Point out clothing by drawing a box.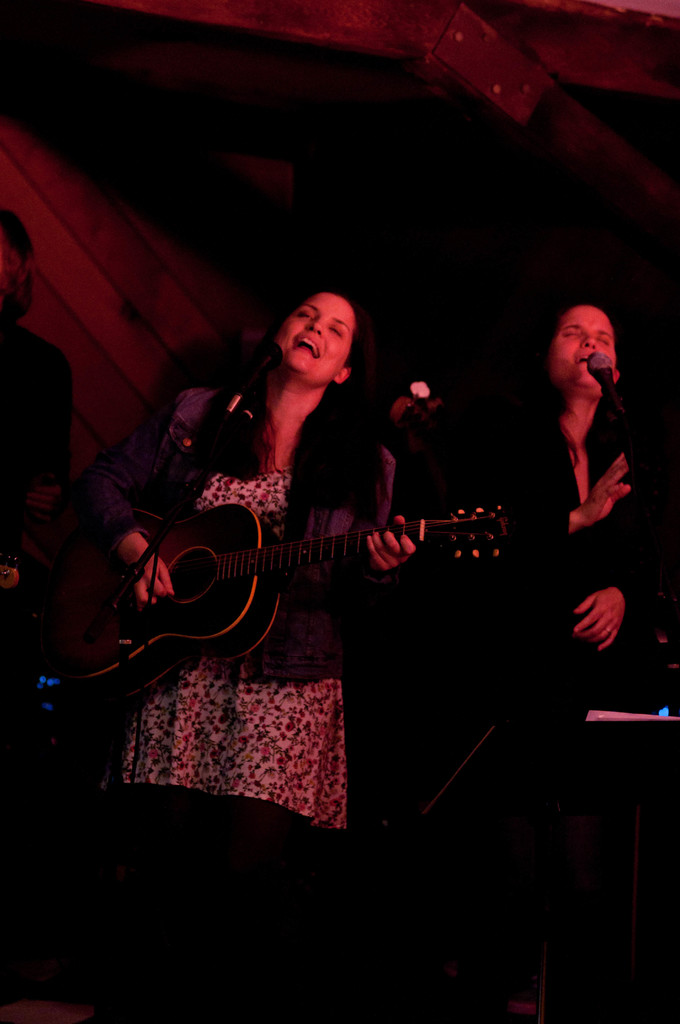
detection(518, 407, 658, 712).
